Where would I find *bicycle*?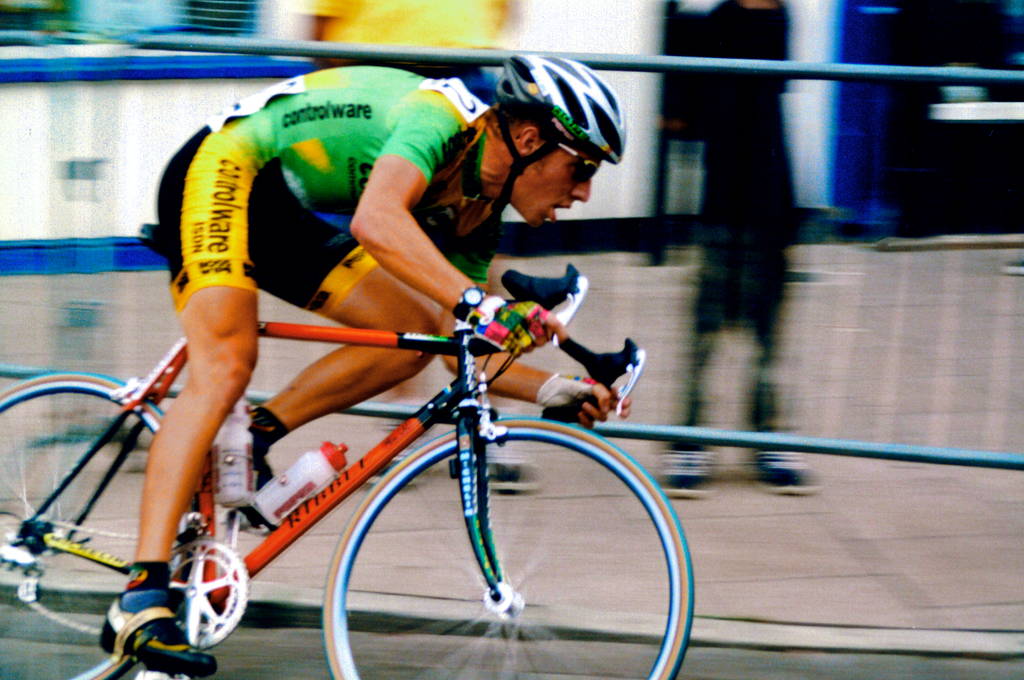
At 0,220,700,679.
